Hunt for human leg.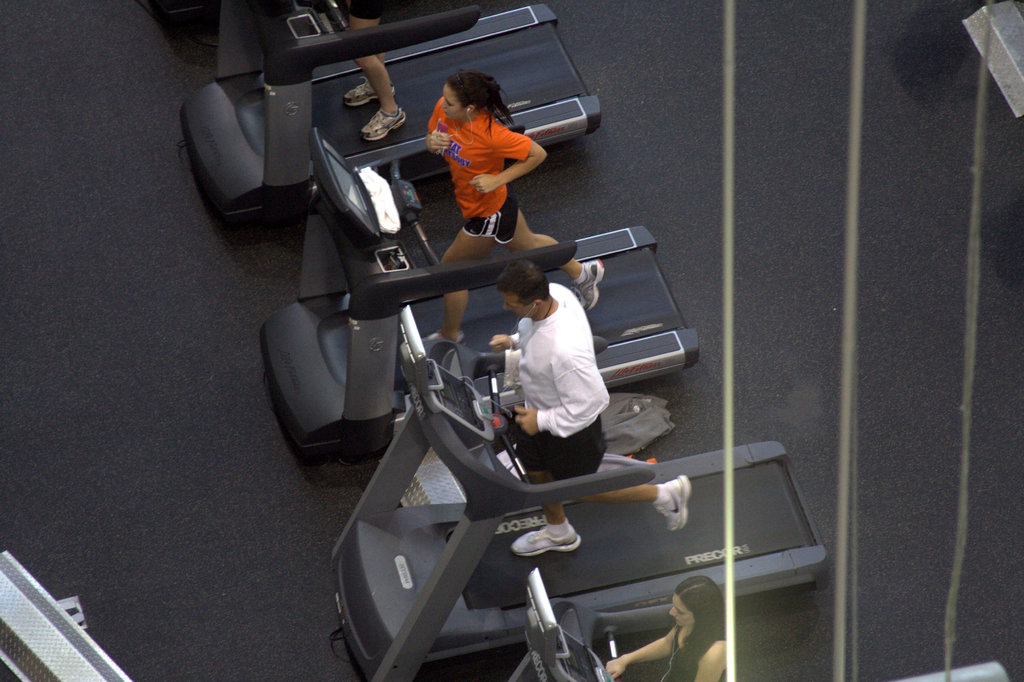
Hunted down at l=417, t=219, r=489, b=345.
